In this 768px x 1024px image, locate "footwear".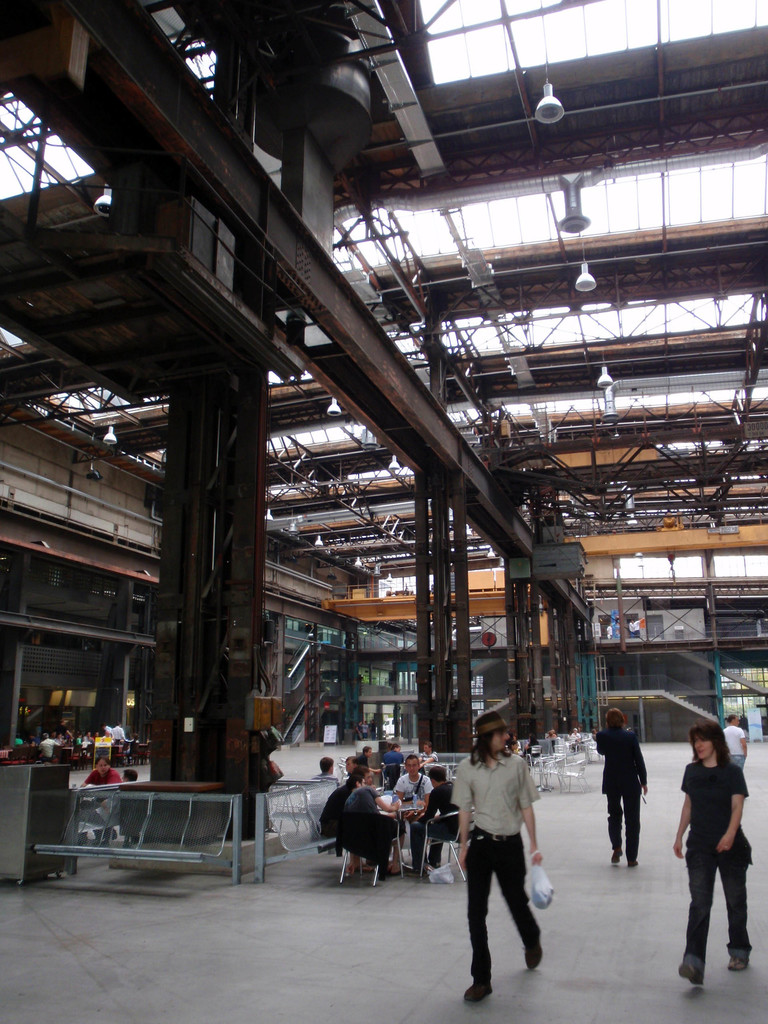
Bounding box: (612,848,621,863).
